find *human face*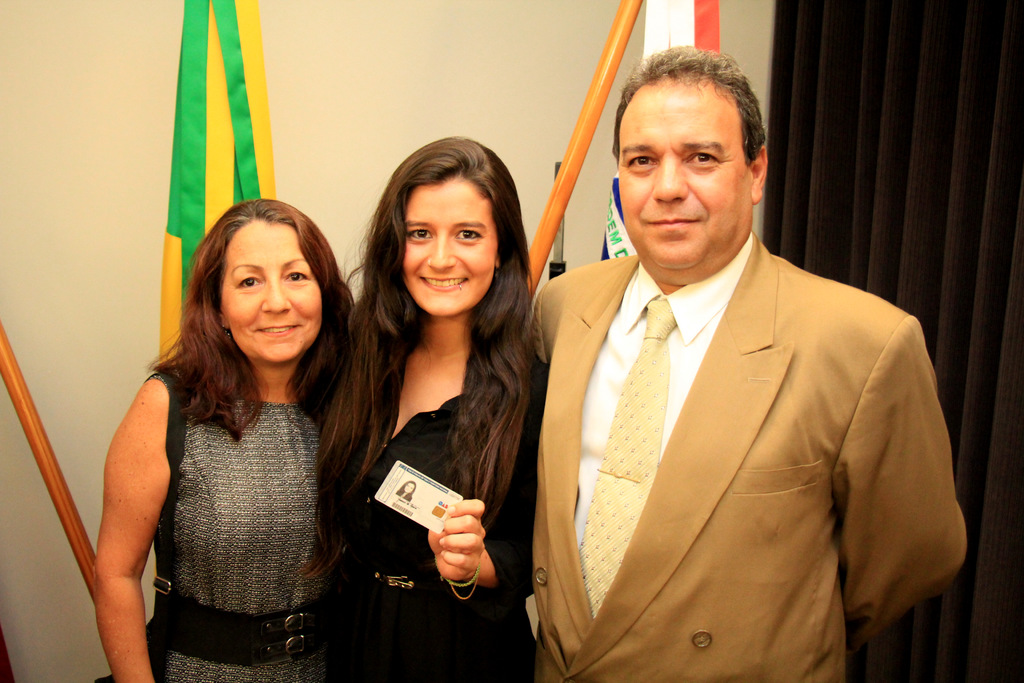
[218, 220, 320, 361]
